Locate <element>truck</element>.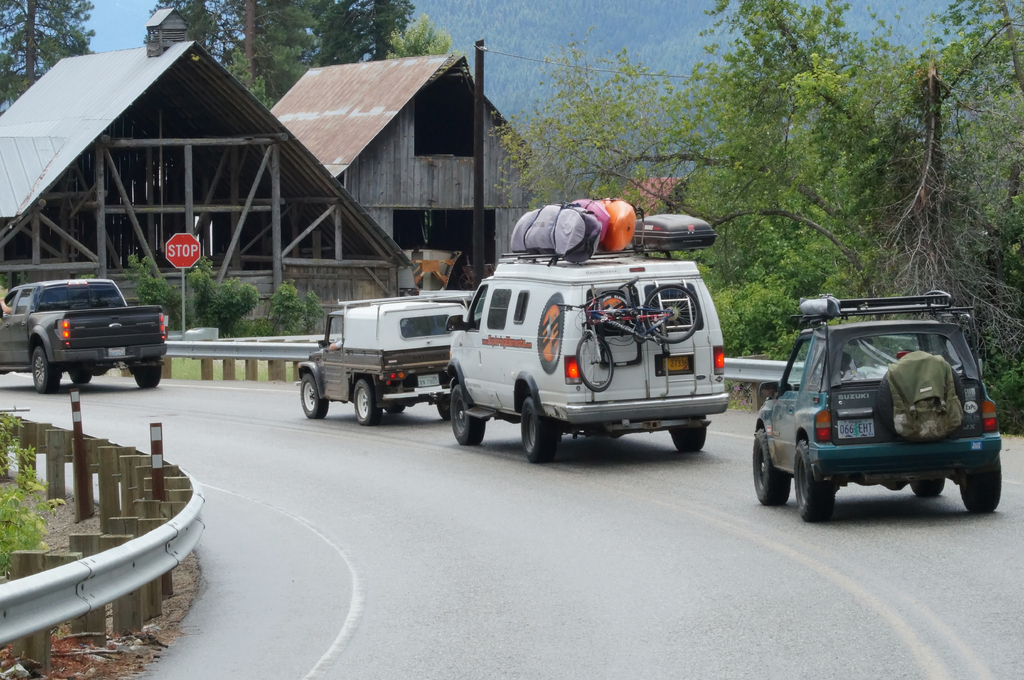
Bounding box: box(290, 283, 470, 437).
